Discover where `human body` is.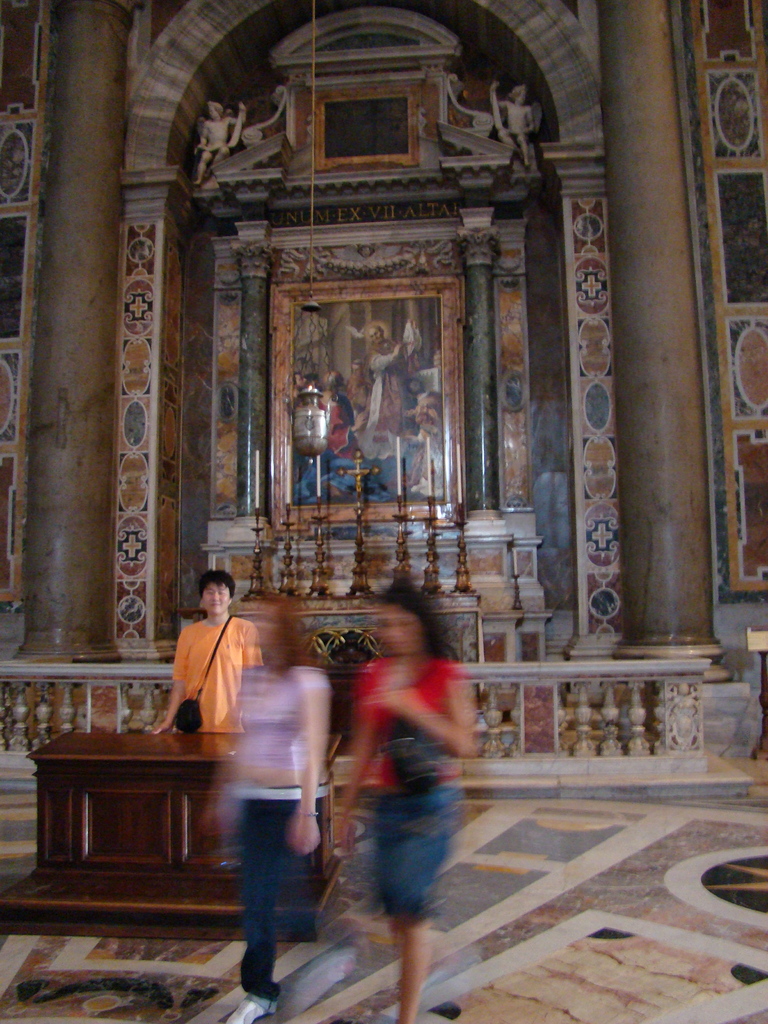
Discovered at x1=403, y1=392, x2=441, y2=493.
